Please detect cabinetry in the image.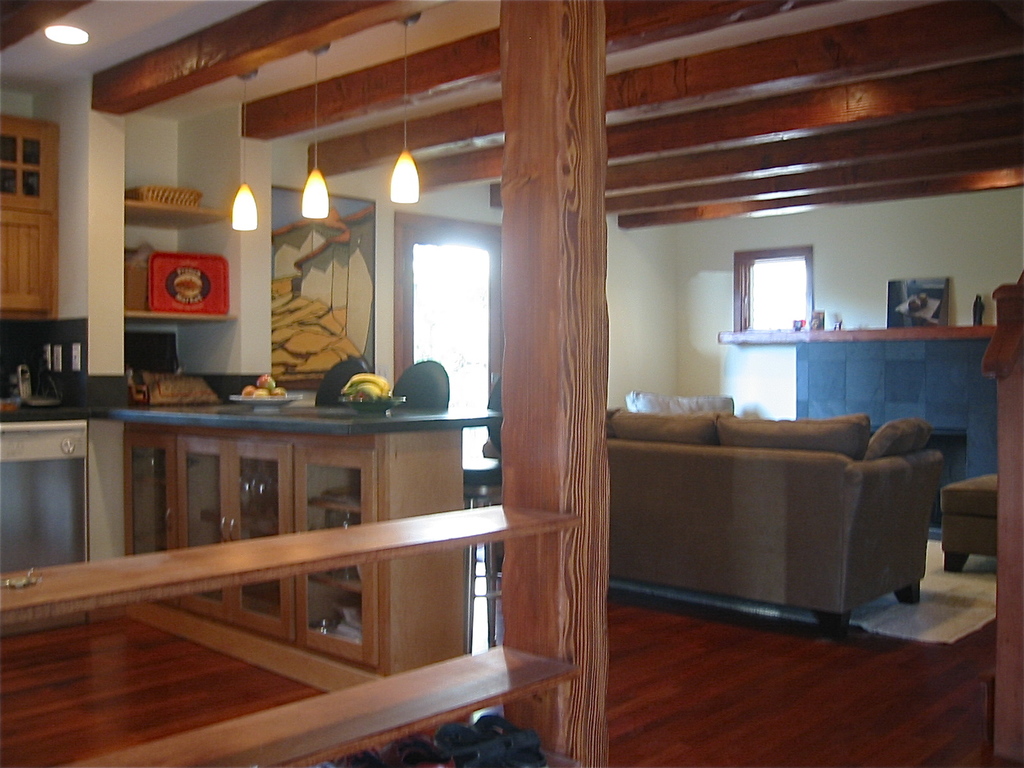
[127, 421, 463, 682].
